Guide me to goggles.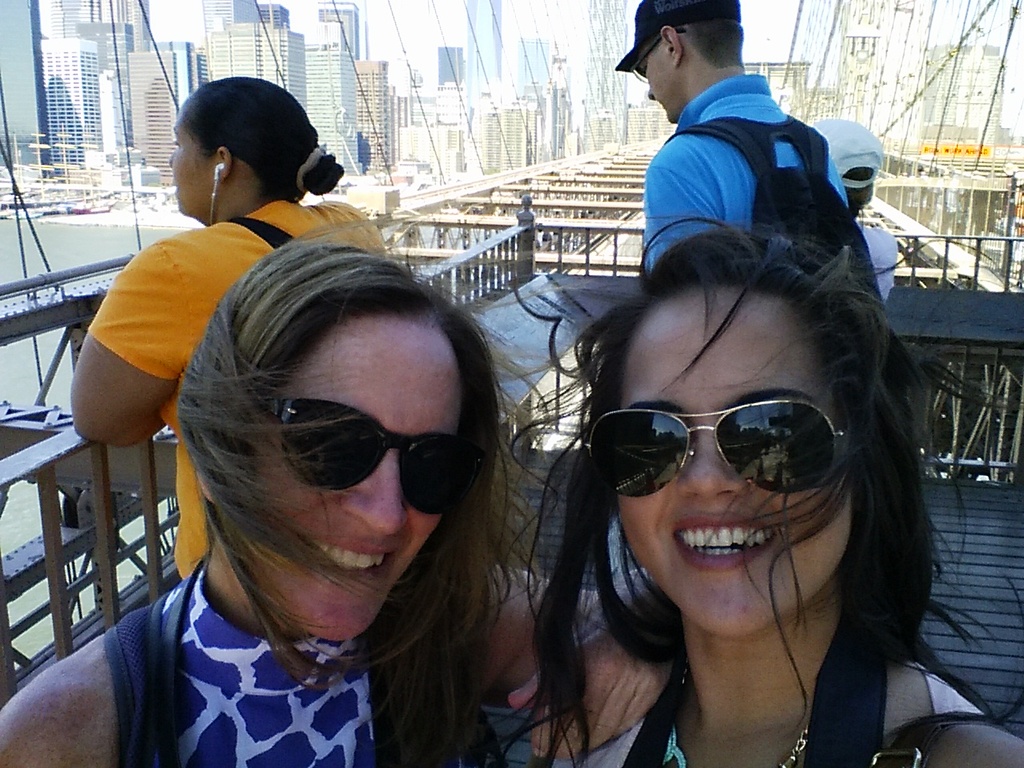
Guidance: 586/390/859/505.
